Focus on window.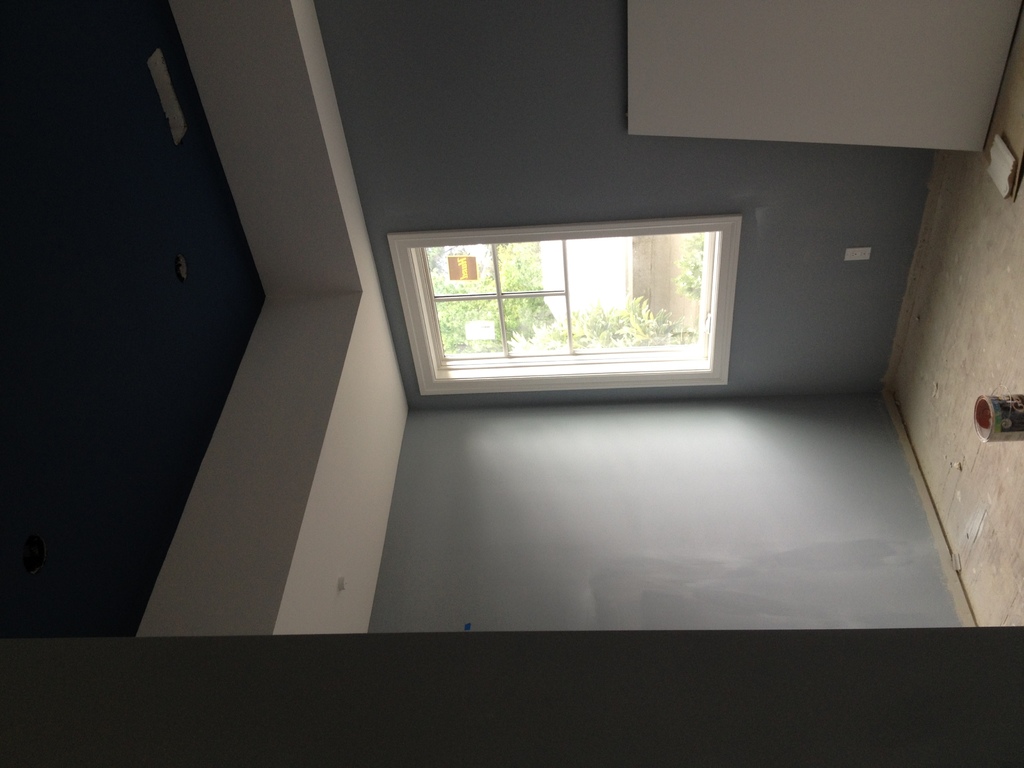
Focused at x1=508 y1=305 x2=571 y2=358.
